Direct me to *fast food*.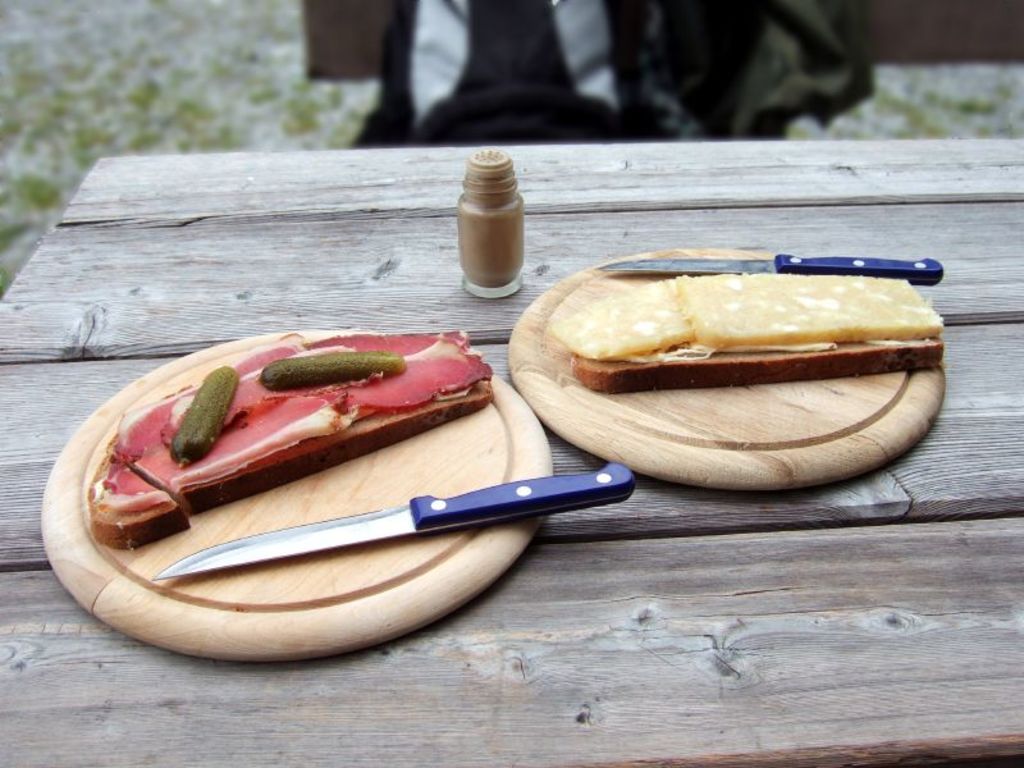
Direction: bbox=[78, 326, 492, 545].
